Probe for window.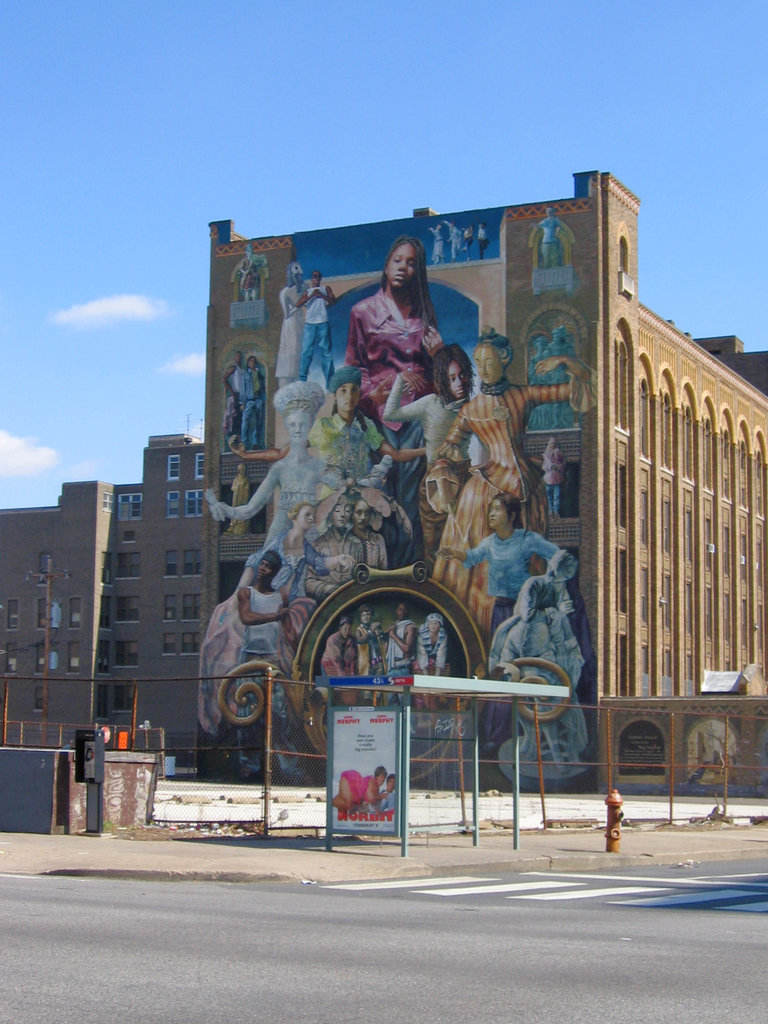
Probe result: {"left": 182, "top": 631, "right": 202, "bottom": 657}.
